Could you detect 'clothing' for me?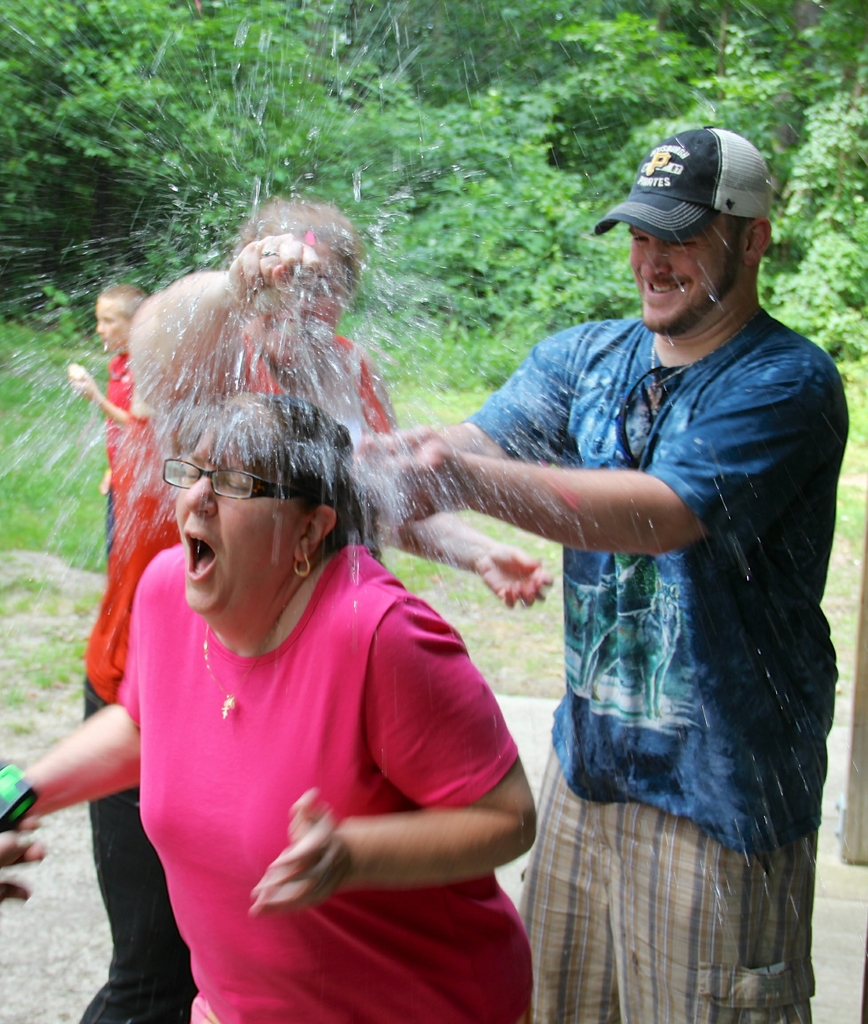
Detection result: detection(107, 339, 154, 538).
